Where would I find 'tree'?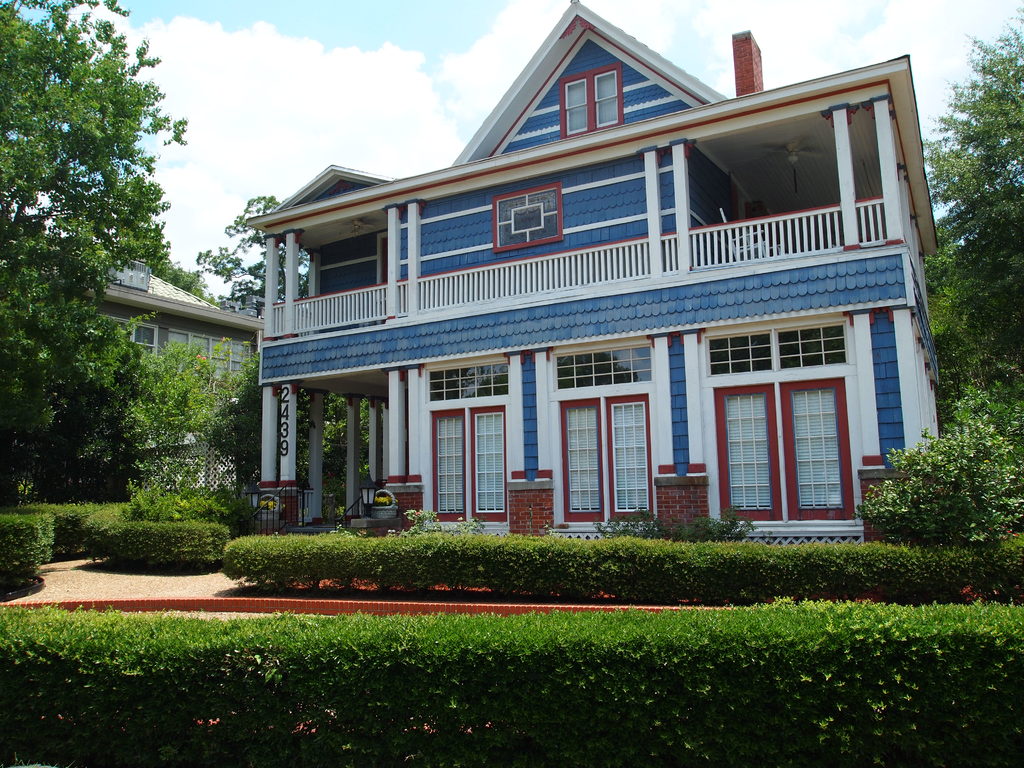
At <region>922, 3, 1023, 529</region>.
